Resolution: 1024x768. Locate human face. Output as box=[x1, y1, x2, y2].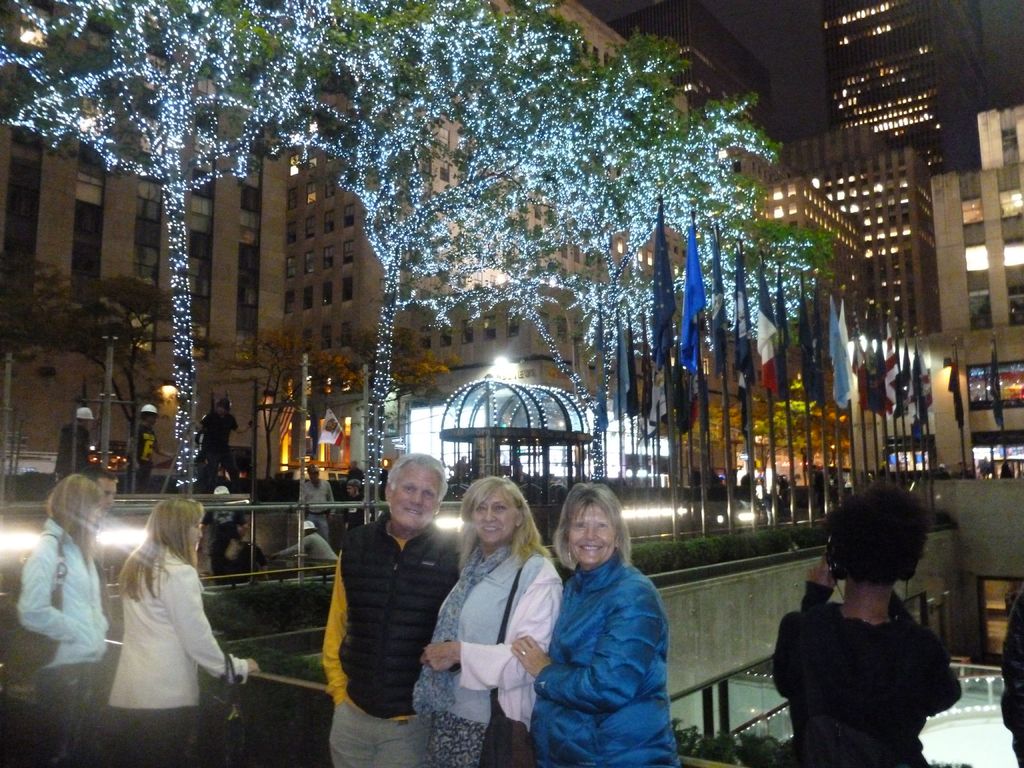
box=[390, 465, 443, 531].
